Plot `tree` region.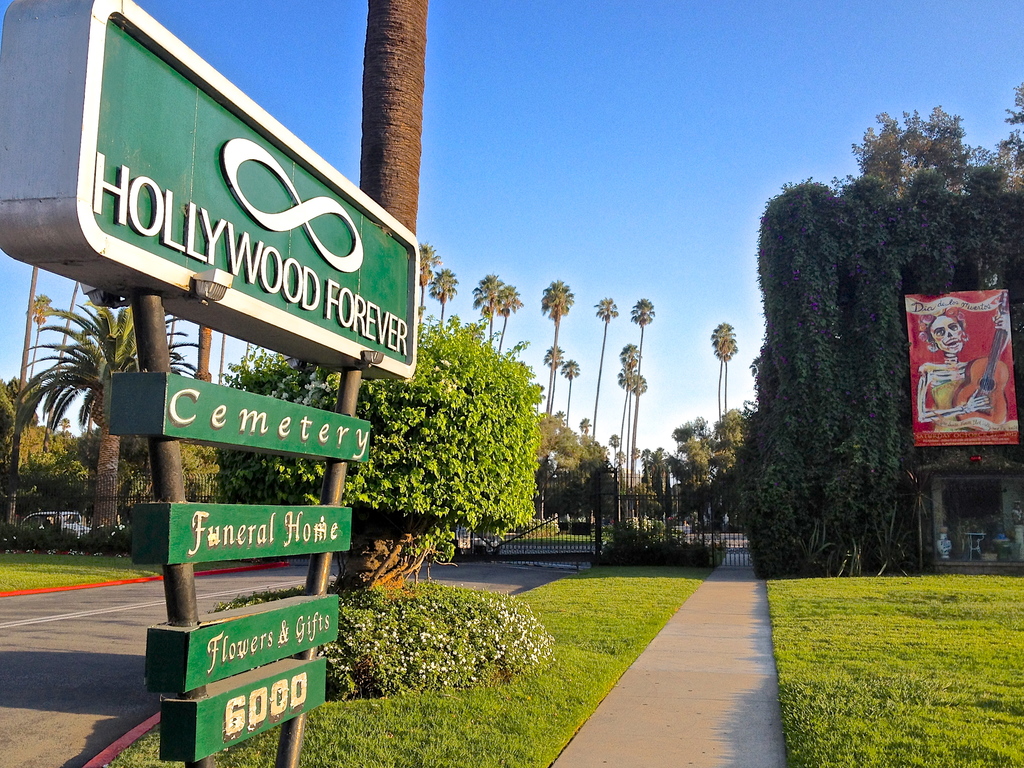
Plotted at bbox(13, 297, 202, 527).
